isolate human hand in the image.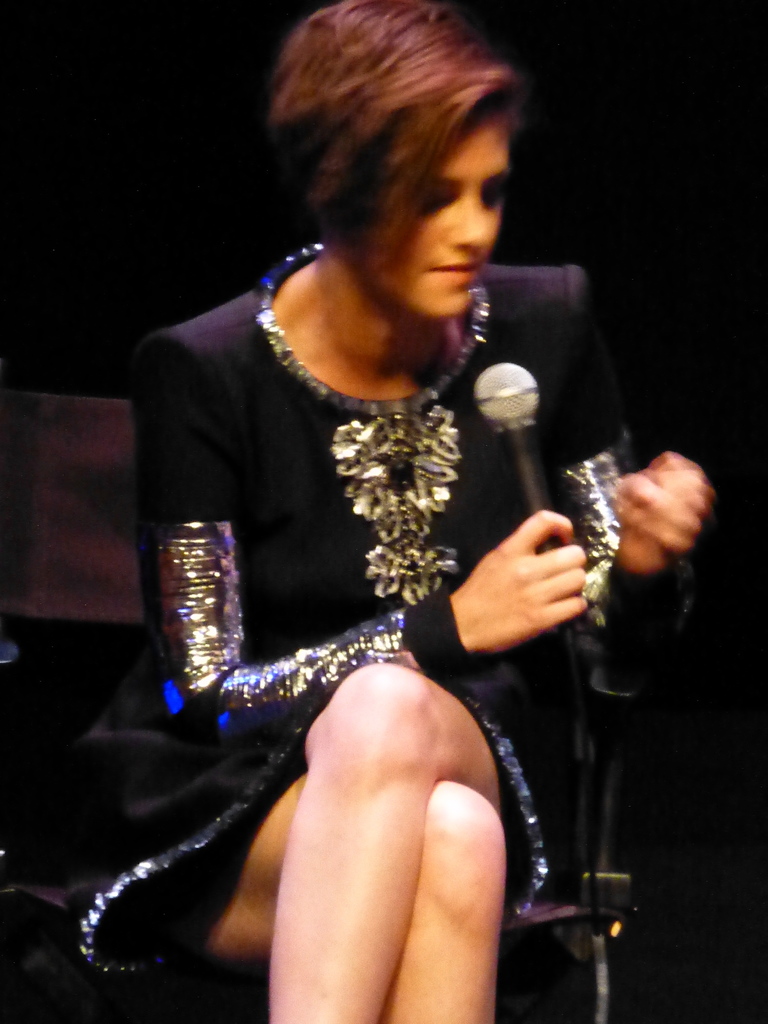
Isolated region: bbox=[454, 503, 611, 661].
